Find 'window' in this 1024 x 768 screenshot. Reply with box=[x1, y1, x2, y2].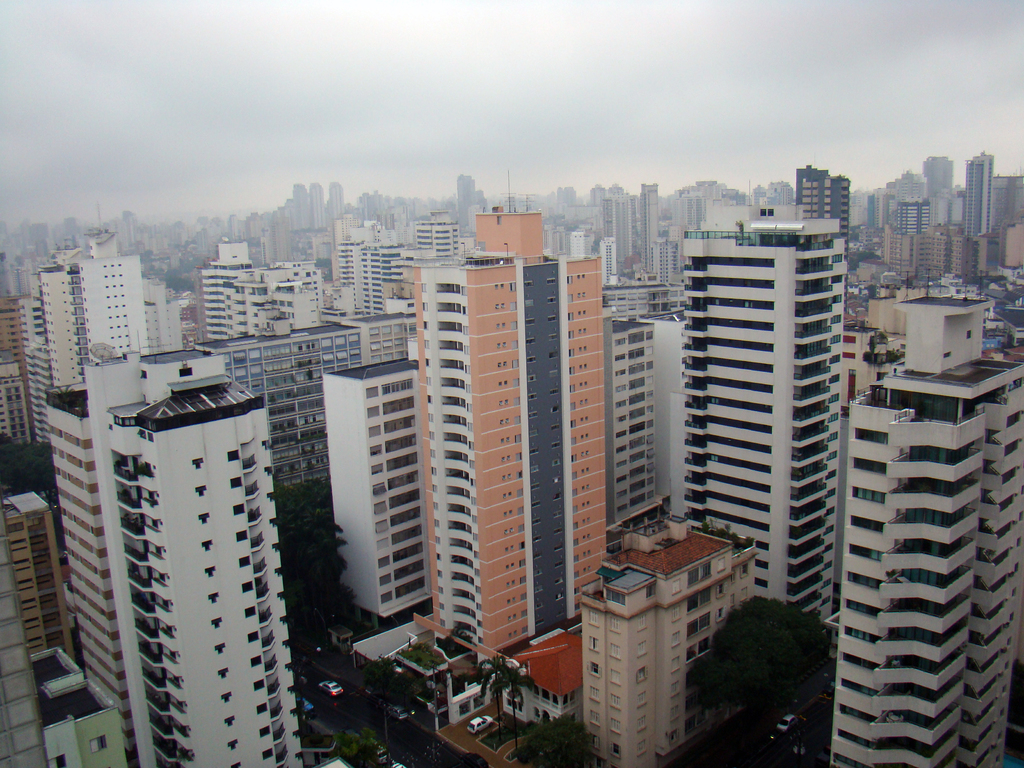
box=[593, 734, 602, 748].
